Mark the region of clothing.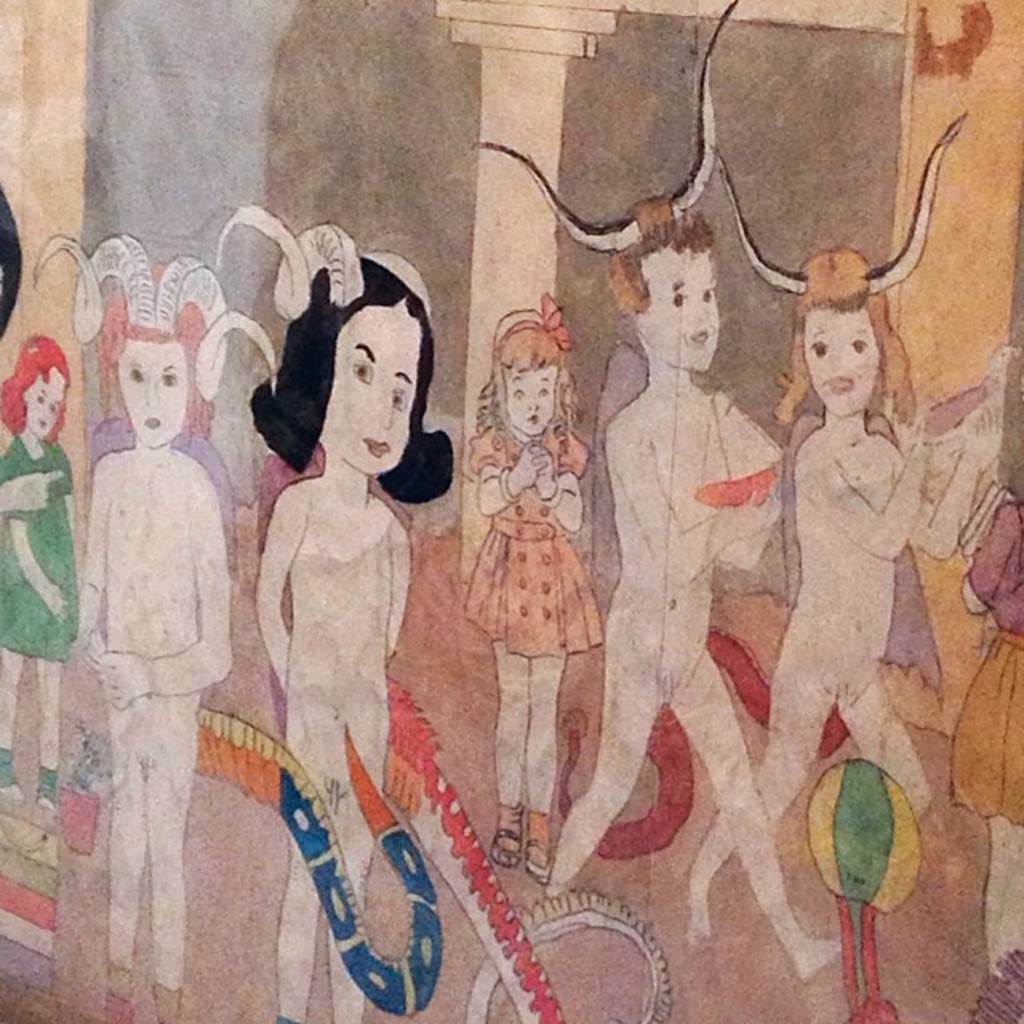
Region: (0,434,66,662).
